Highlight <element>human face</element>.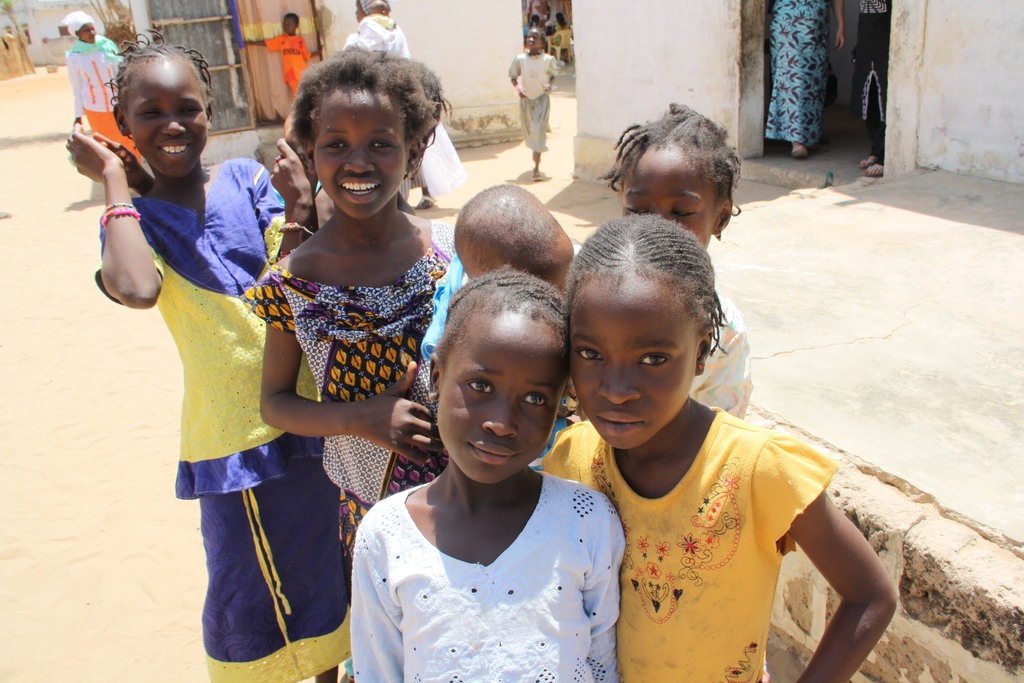
Highlighted region: bbox=(122, 70, 209, 178).
